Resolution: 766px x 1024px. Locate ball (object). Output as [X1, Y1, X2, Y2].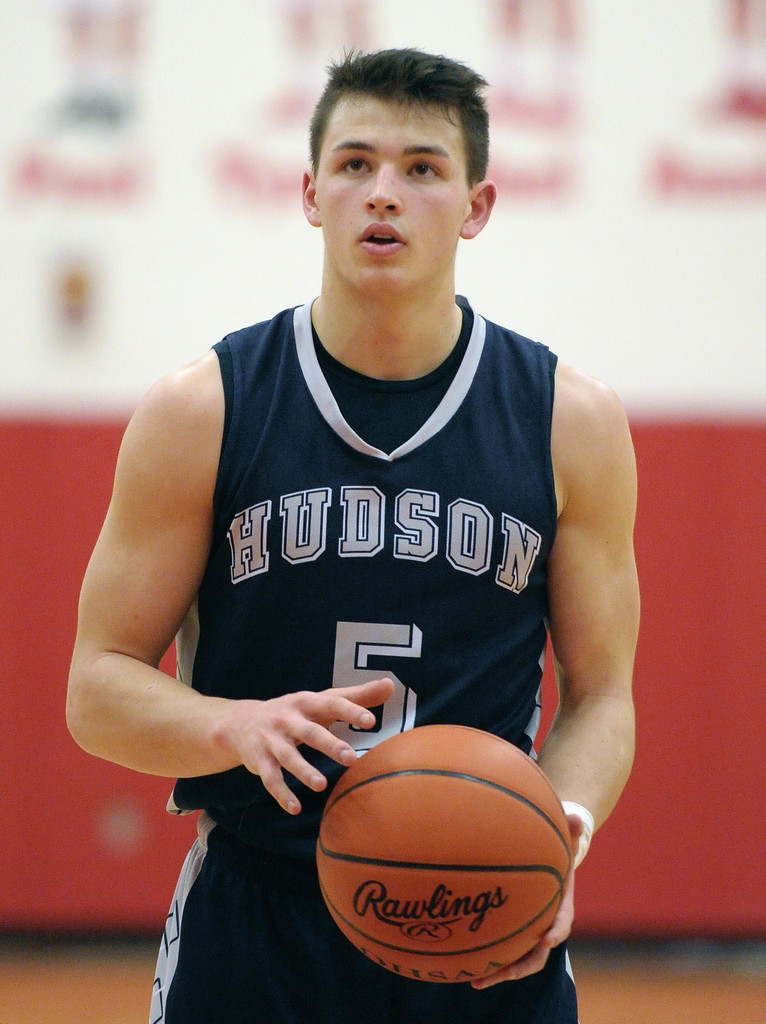
[311, 725, 572, 988].
